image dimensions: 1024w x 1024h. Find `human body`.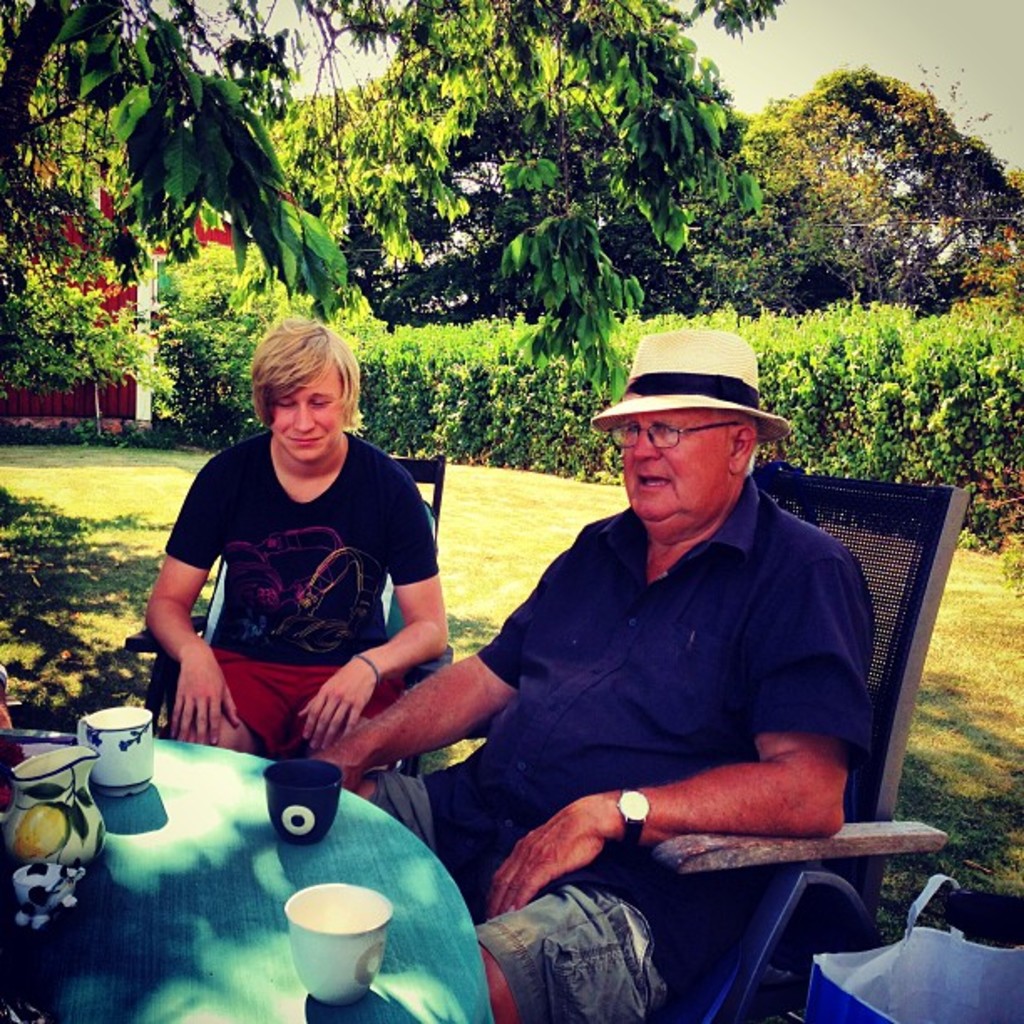
select_region(323, 479, 873, 1022).
